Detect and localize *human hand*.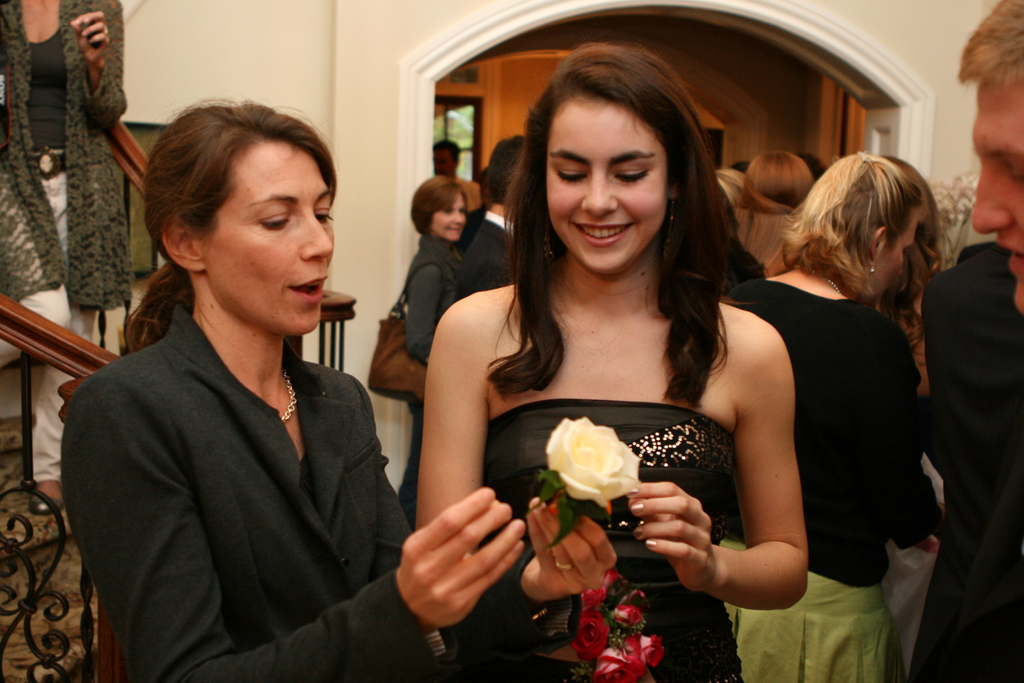
Localized at select_region(526, 493, 619, 601).
